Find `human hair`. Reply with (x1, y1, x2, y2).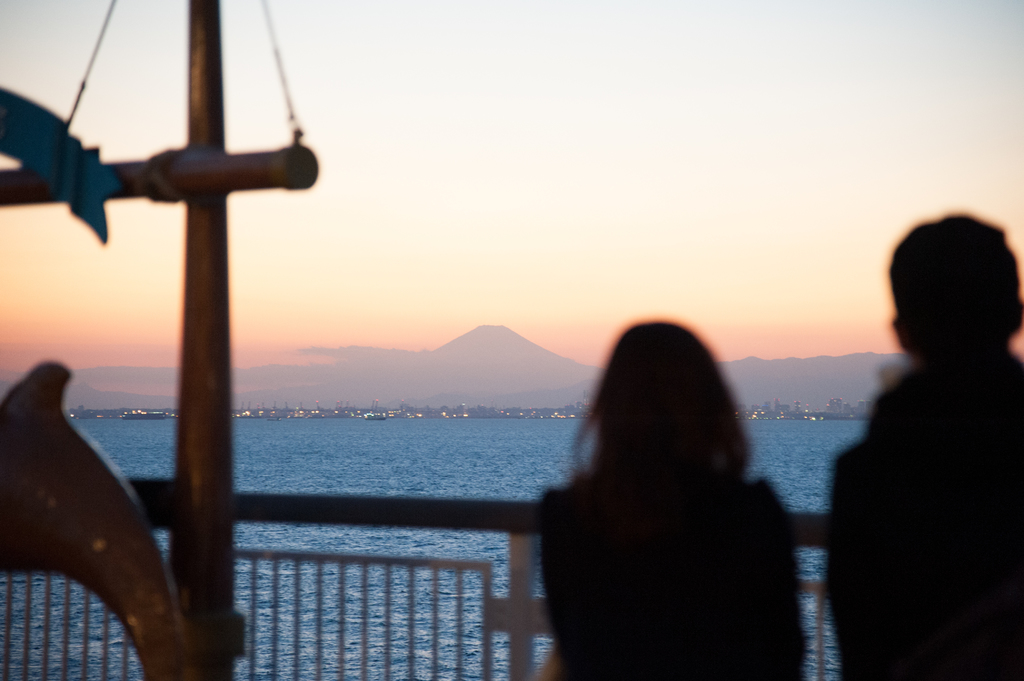
(576, 326, 766, 541).
